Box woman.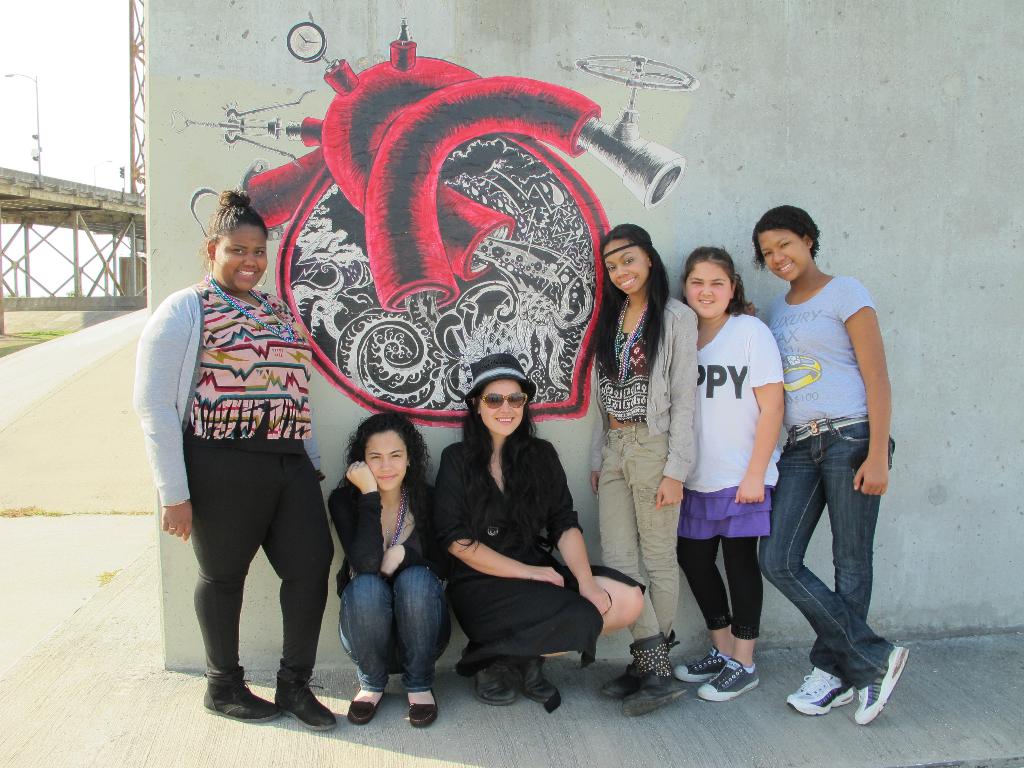
rect(446, 361, 646, 708).
